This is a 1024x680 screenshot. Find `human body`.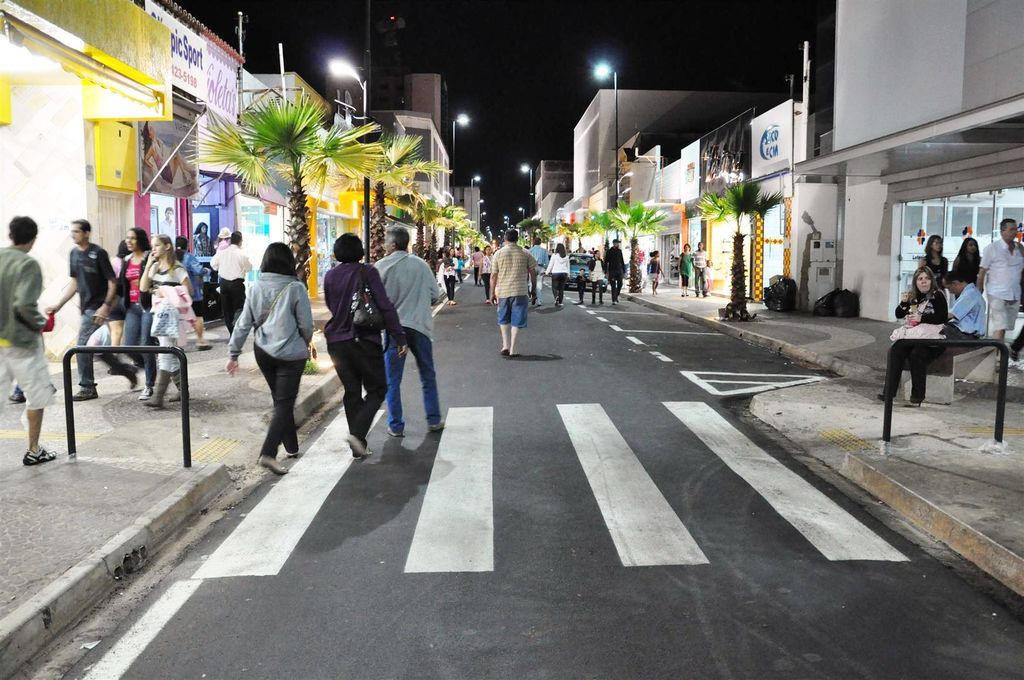
Bounding box: pyautogui.locateOnScreen(647, 252, 666, 296).
